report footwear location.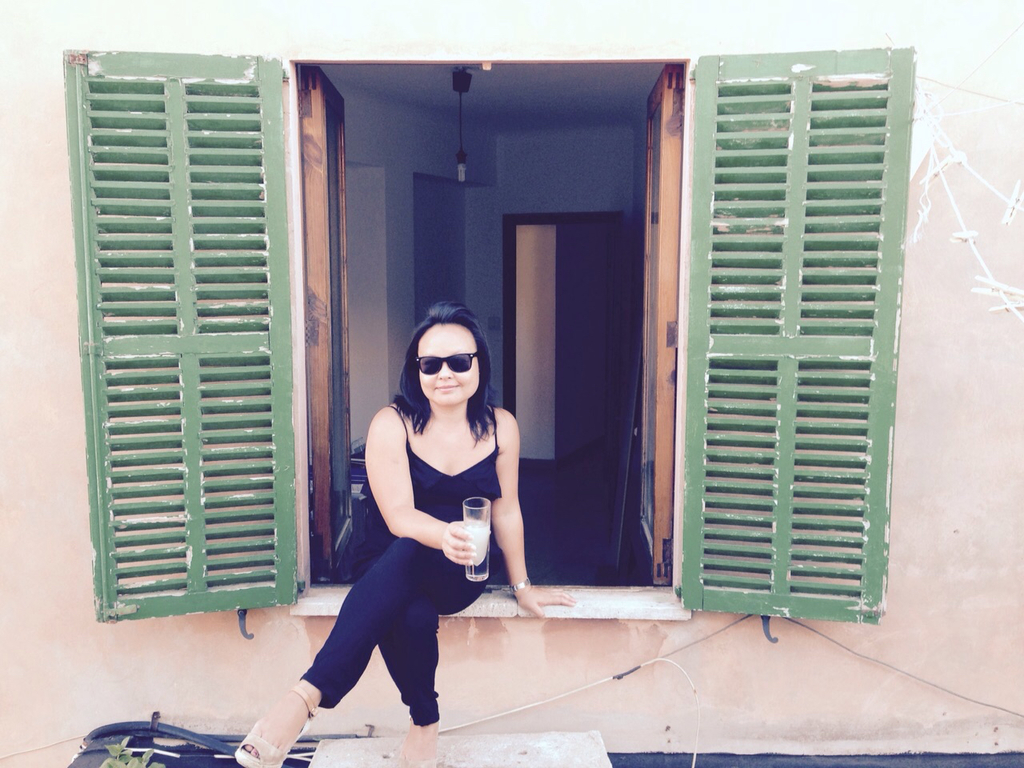
Report: BBox(234, 686, 294, 764).
